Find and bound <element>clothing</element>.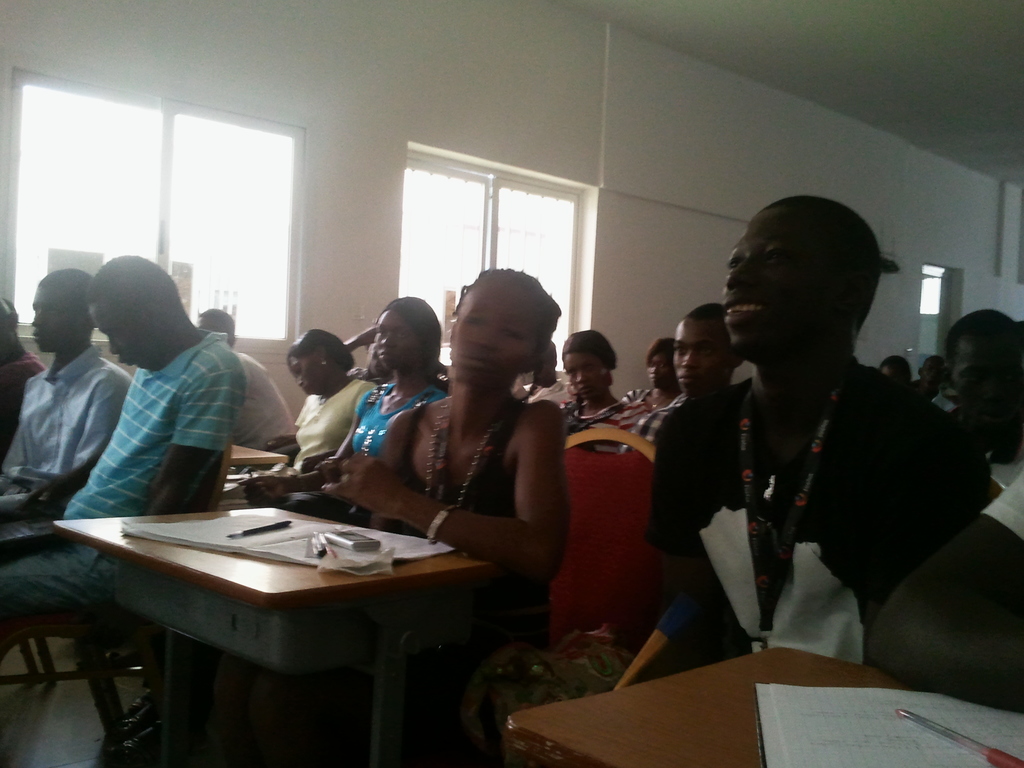
Bound: 3 357 47 450.
